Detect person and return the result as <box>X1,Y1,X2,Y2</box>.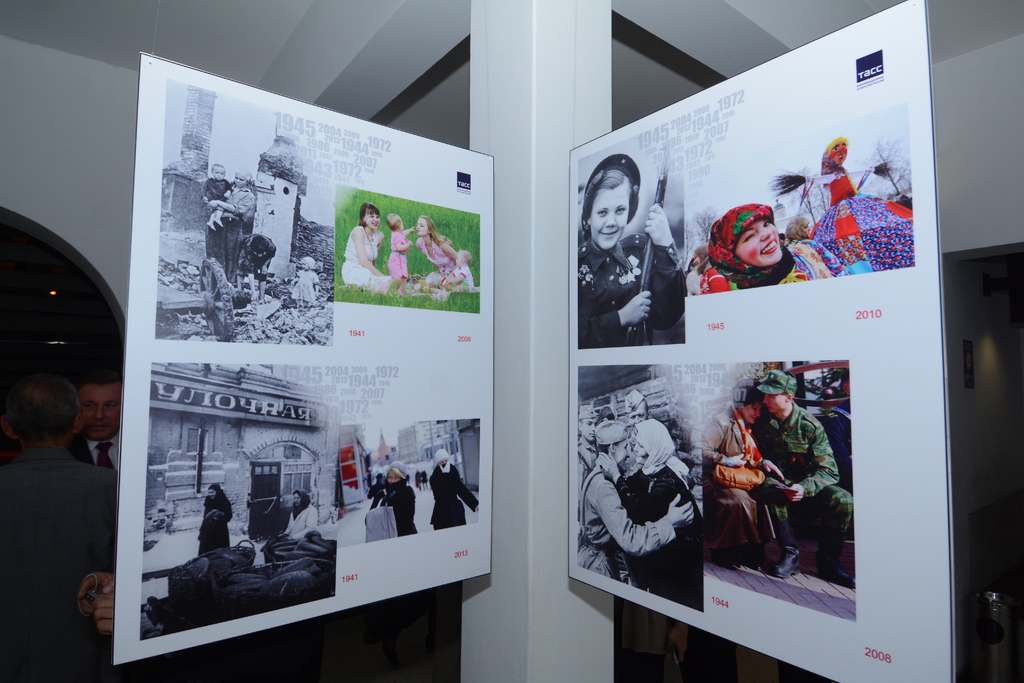
<box>196,169,256,296</box>.
